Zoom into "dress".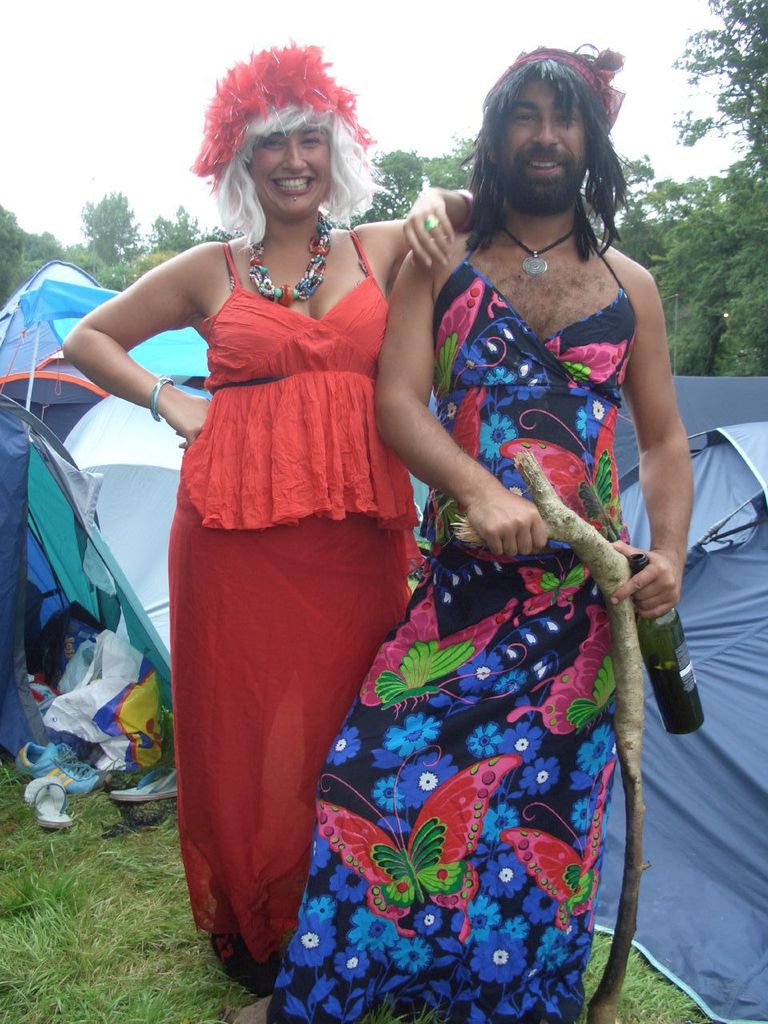
Zoom target: x1=267 y1=219 x2=635 y2=1023.
